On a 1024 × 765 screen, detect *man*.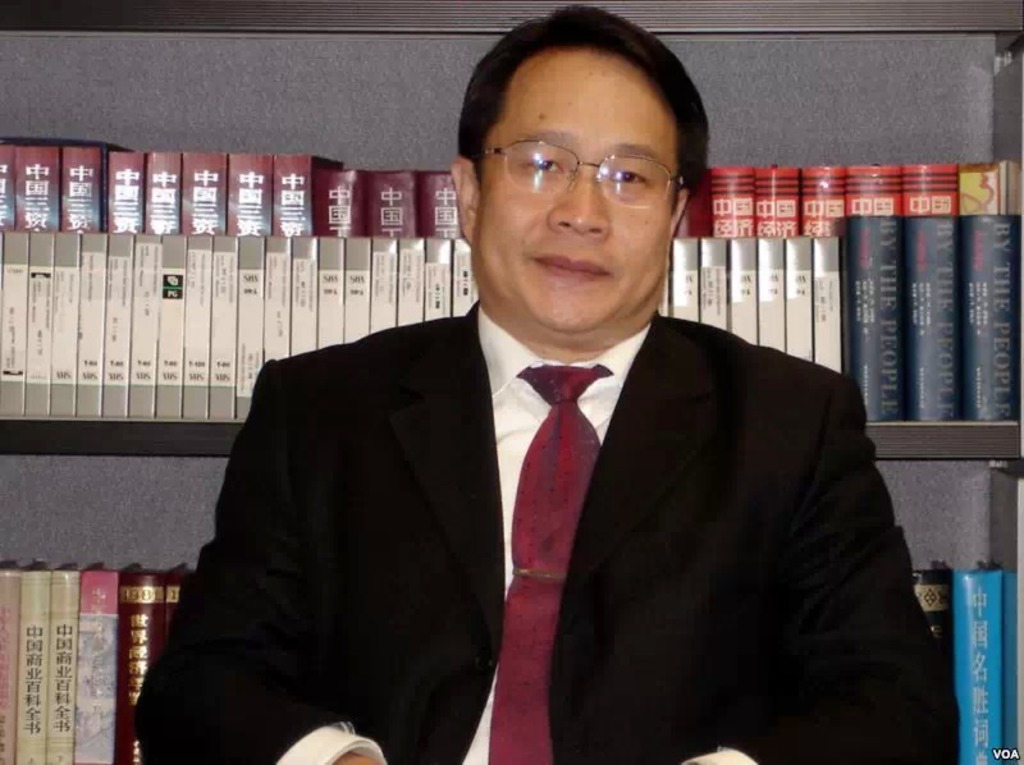
region(132, 0, 964, 764).
